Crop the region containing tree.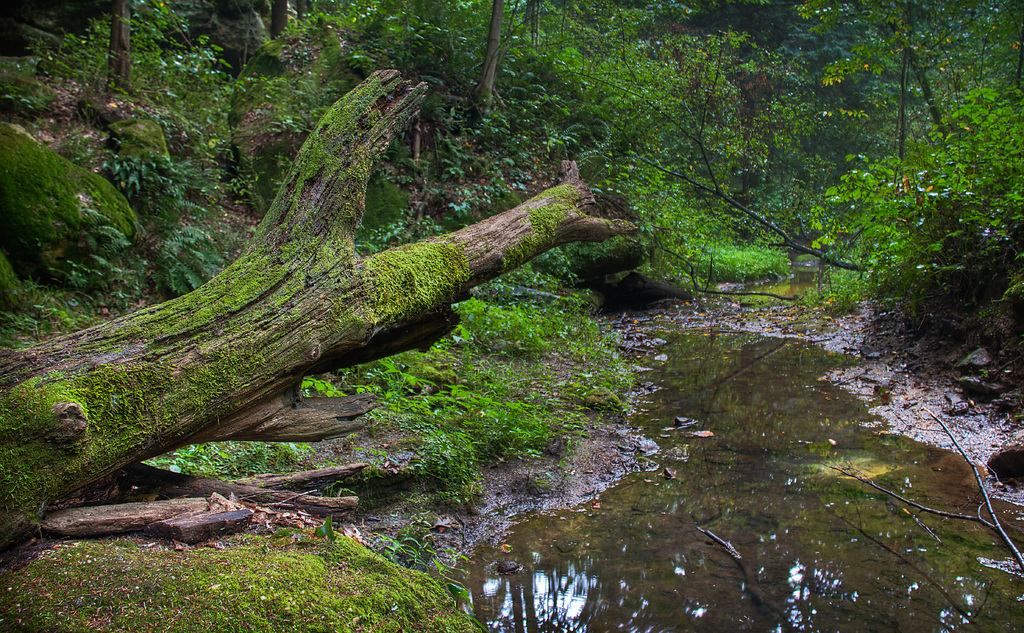
Crop region: [x1=0, y1=45, x2=624, y2=570].
